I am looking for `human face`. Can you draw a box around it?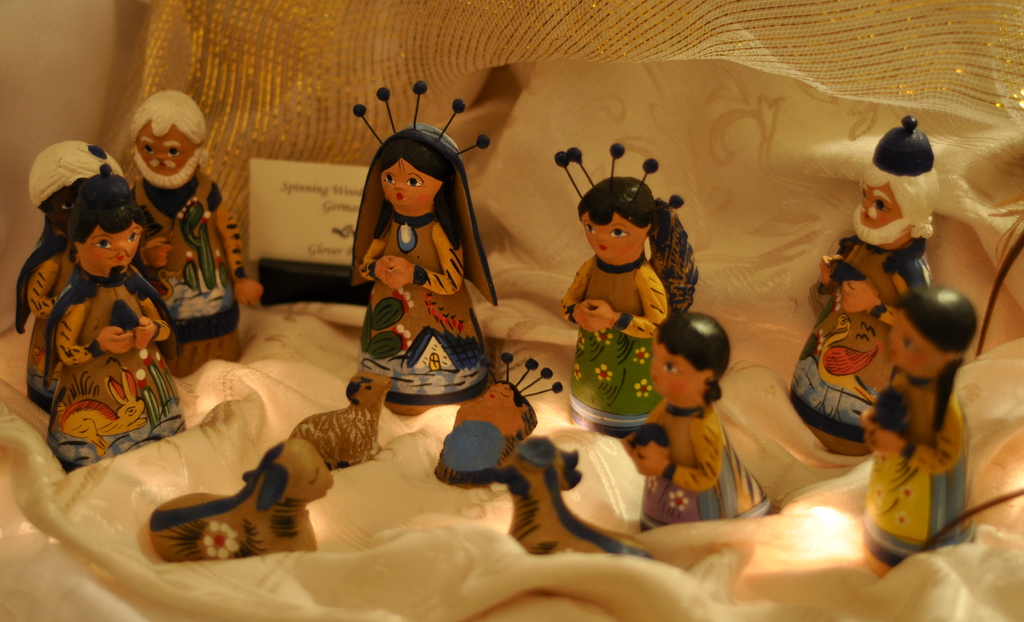
Sure, the bounding box is 134,118,194,177.
